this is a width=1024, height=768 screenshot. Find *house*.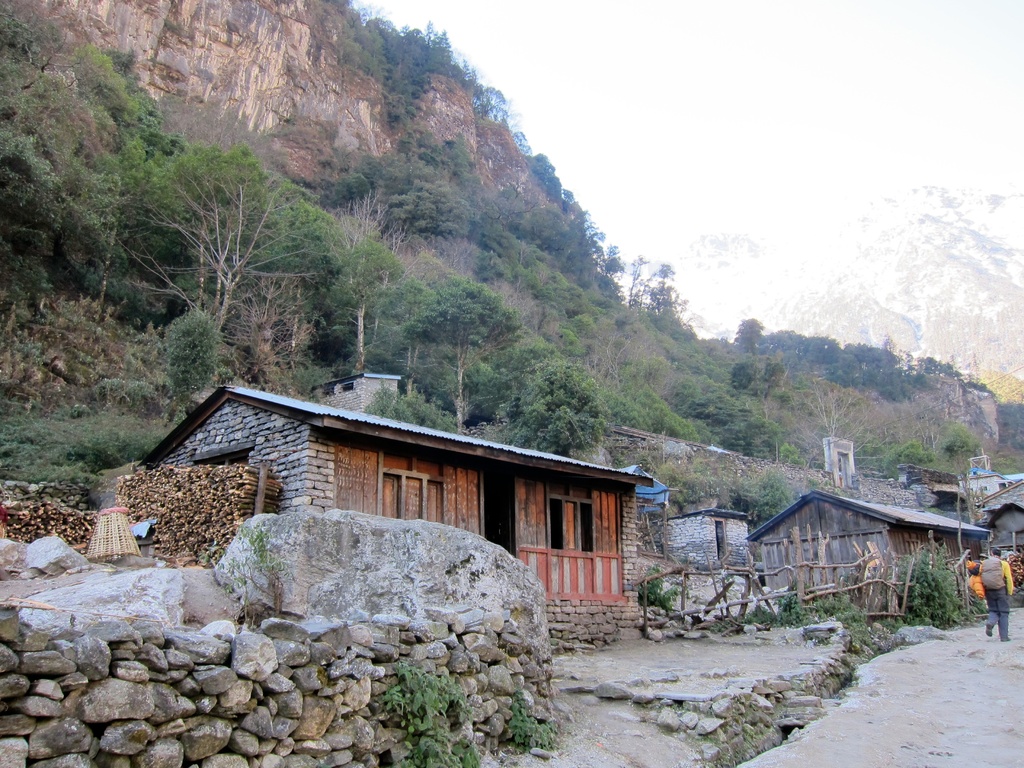
Bounding box: [743,481,991,600].
